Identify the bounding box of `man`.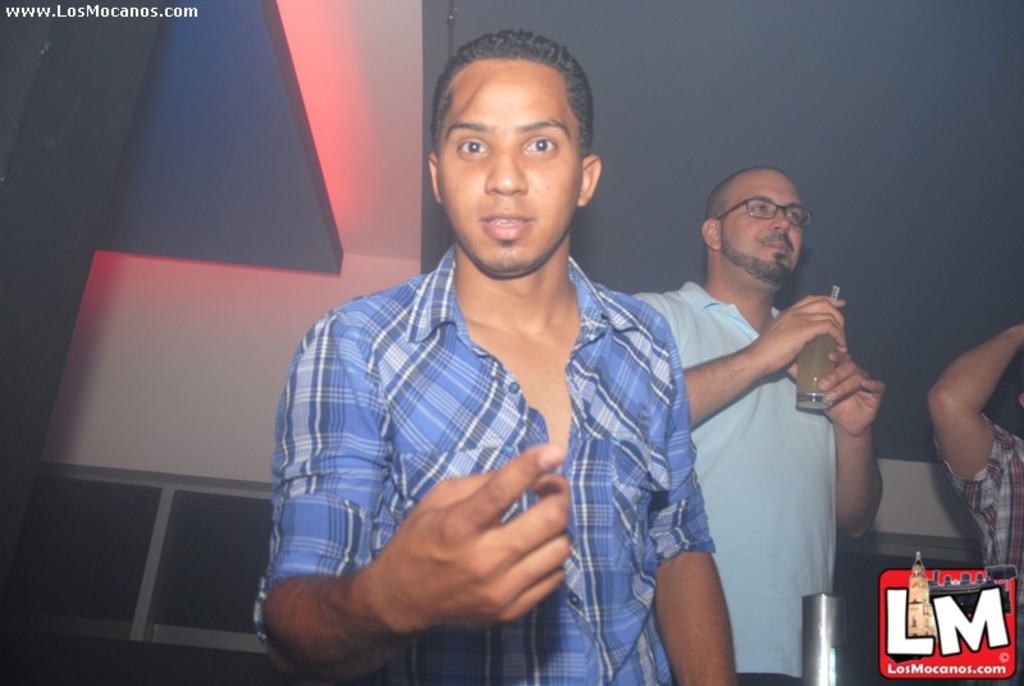
x1=929 y1=325 x2=1023 y2=685.
